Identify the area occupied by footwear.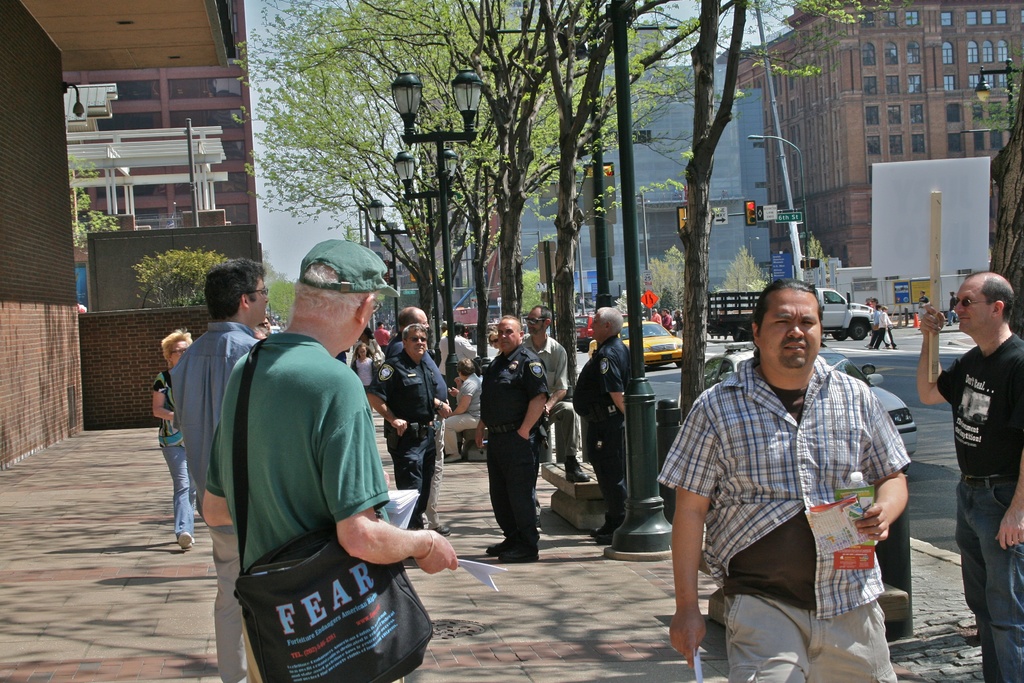
Area: l=431, t=526, r=451, b=541.
